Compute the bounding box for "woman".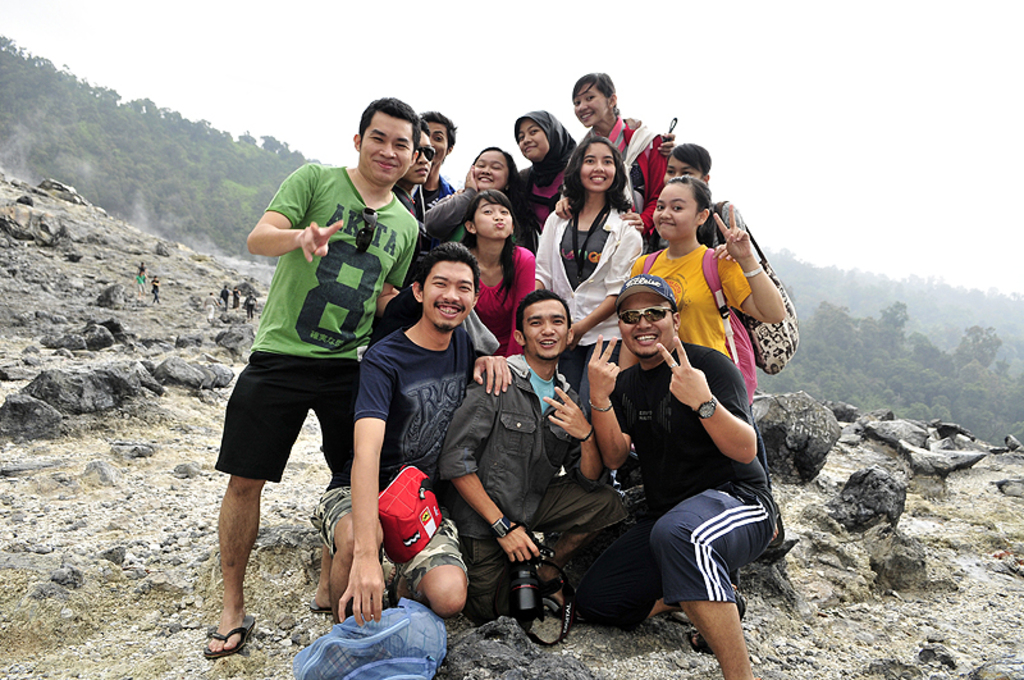
<box>613,177,785,490</box>.
